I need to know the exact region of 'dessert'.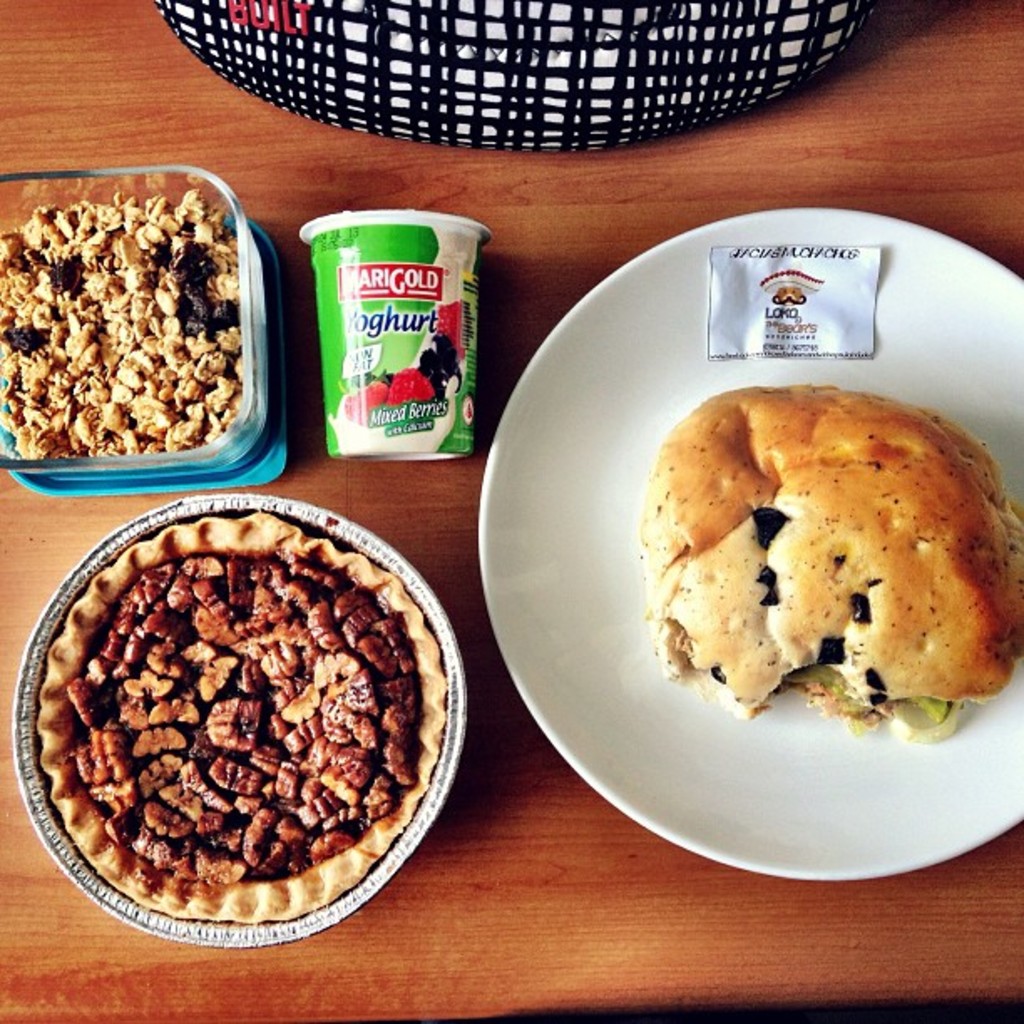
Region: bbox=(643, 387, 1022, 740).
